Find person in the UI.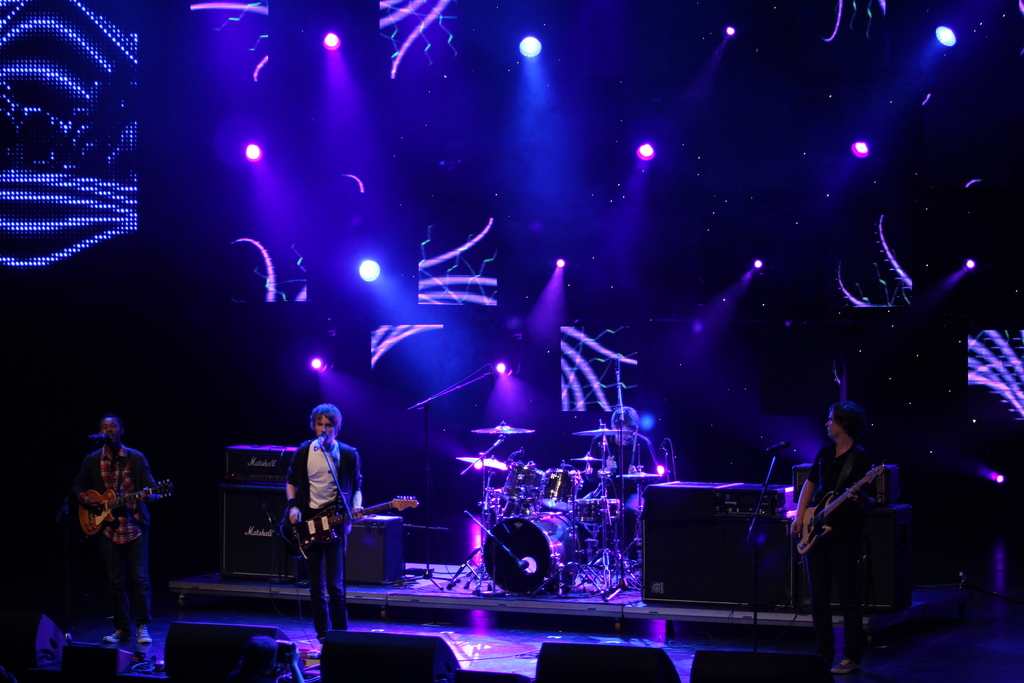
UI element at (279, 402, 368, 666).
